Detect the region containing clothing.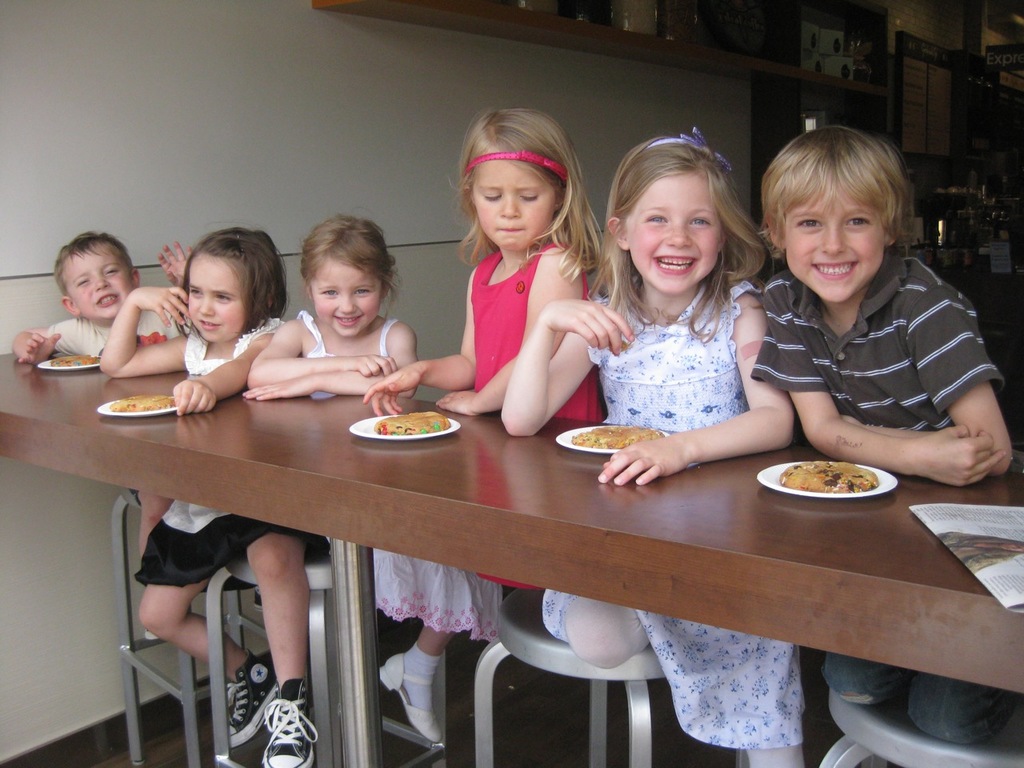
[left=611, top=282, right=804, bottom=738].
